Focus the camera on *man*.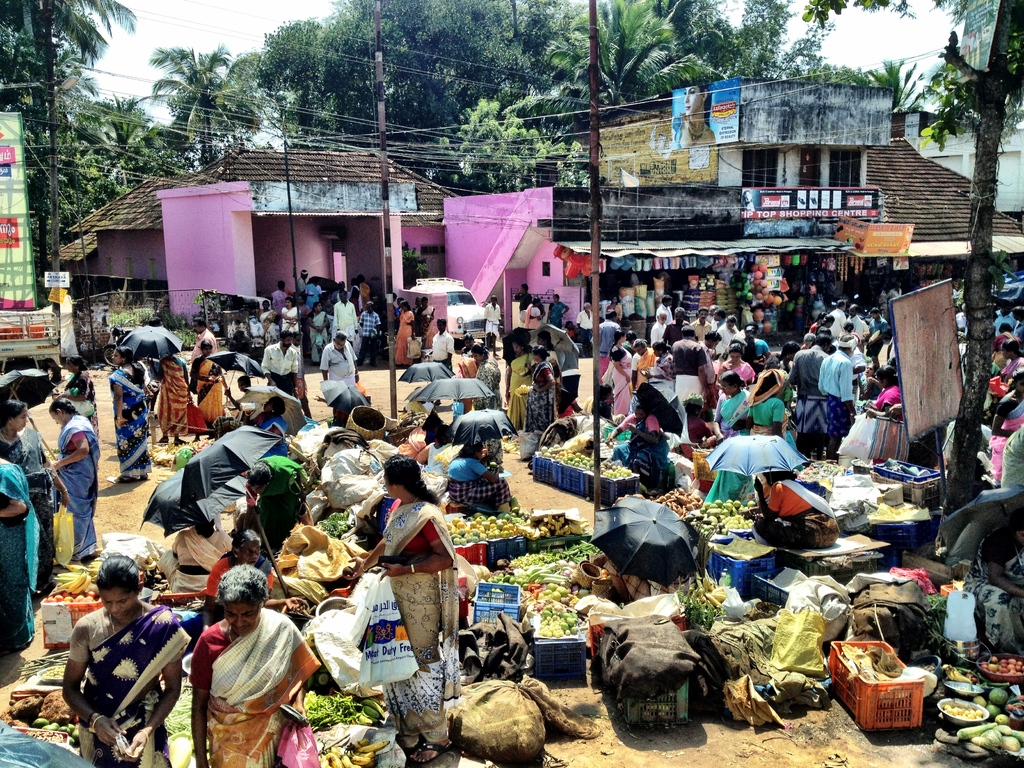
Focus region: [660,306,690,347].
